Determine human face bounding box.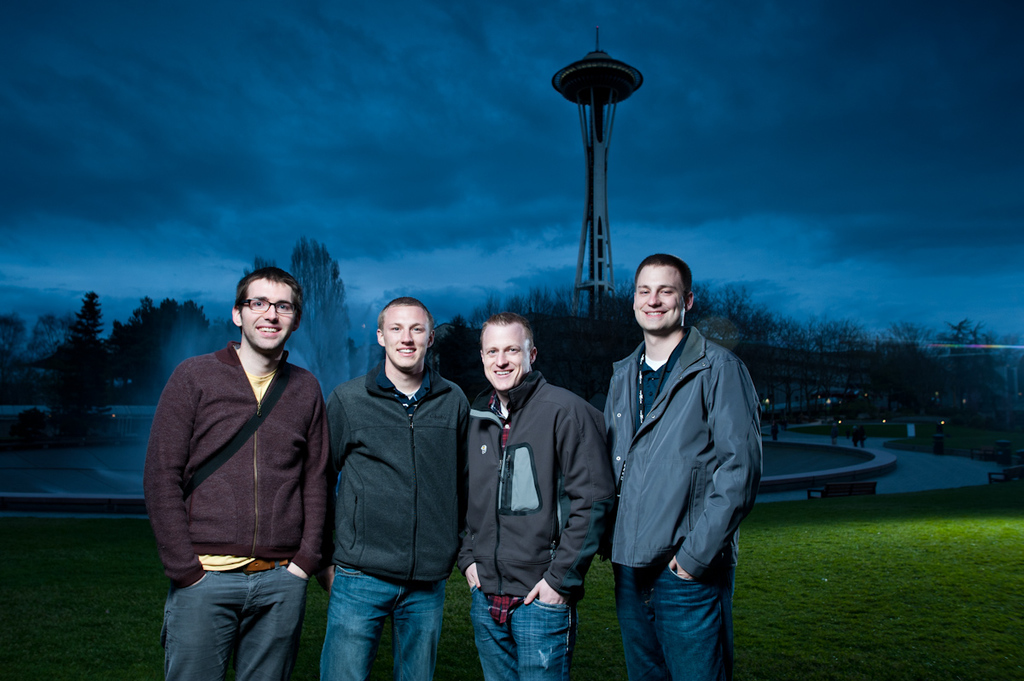
Determined: <box>236,276,289,356</box>.
